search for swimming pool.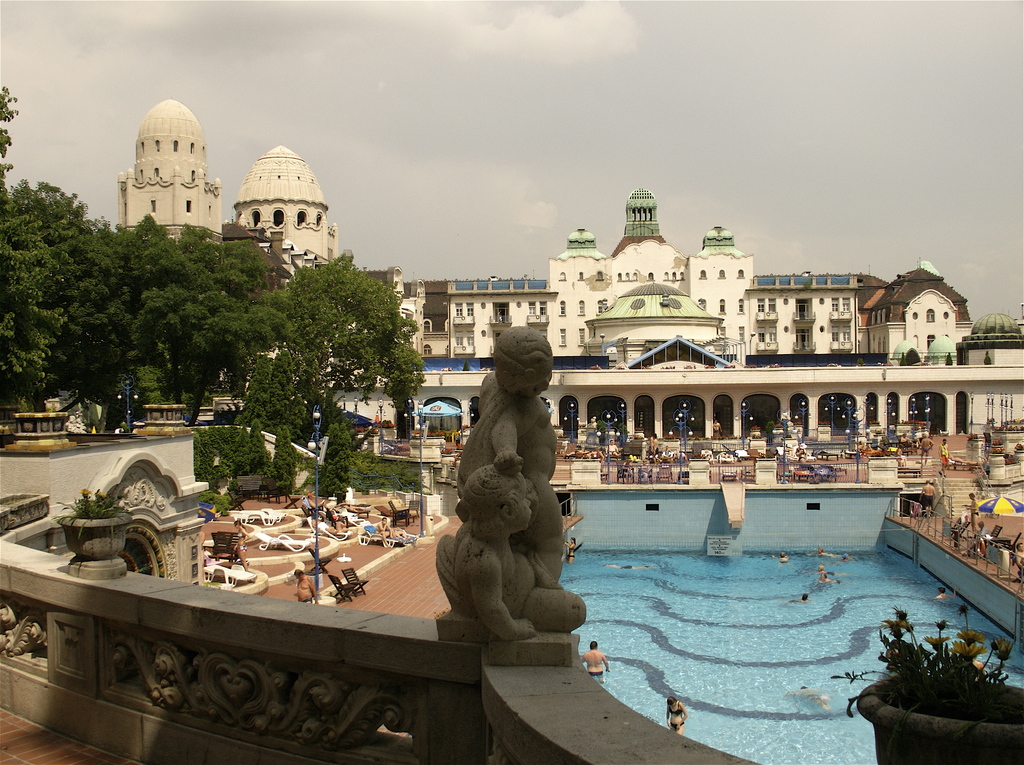
Found at pyautogui.locateOnScreen(565, 484, 970, 742).
